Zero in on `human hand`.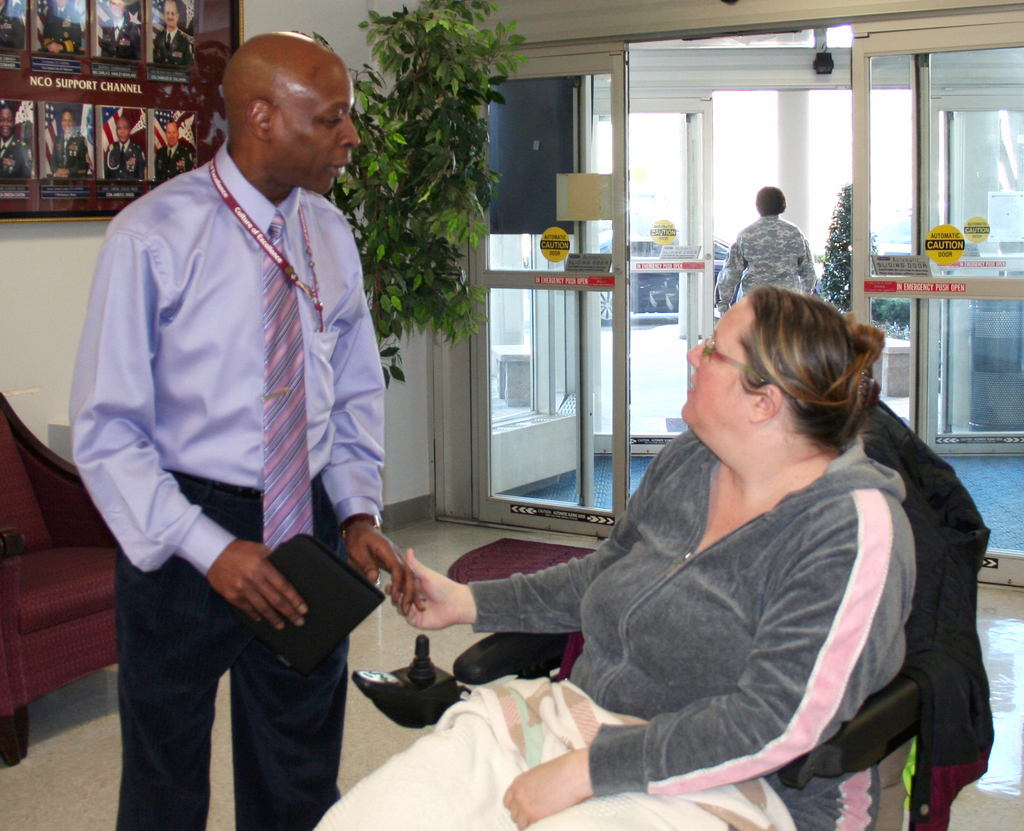
Zeroed in: 500/754/588/830.
